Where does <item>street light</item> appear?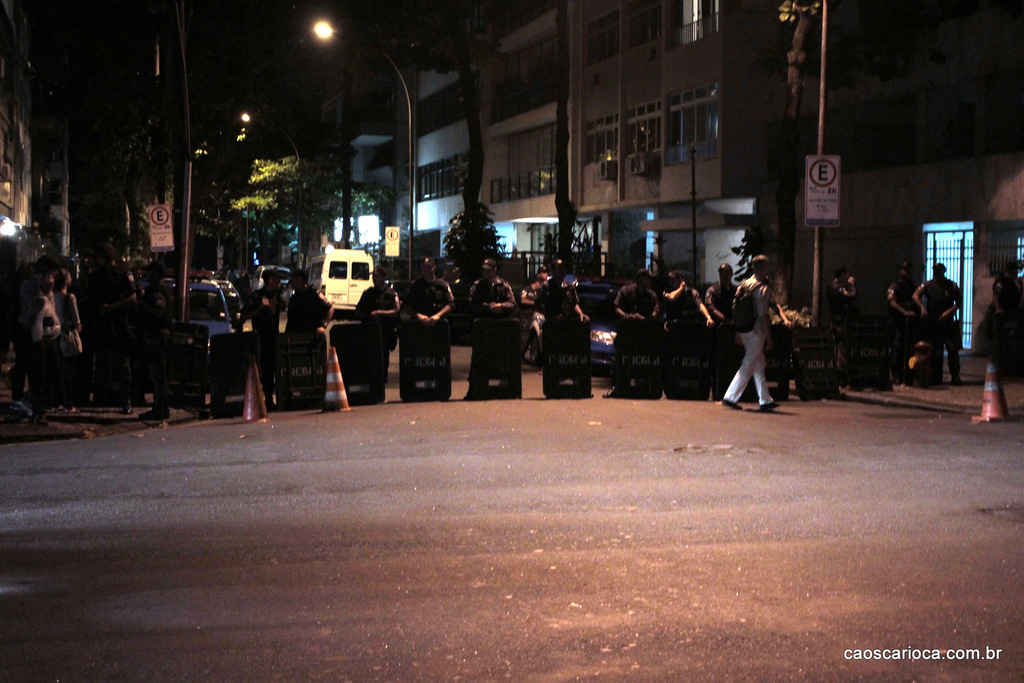
Appears at locate(233, 111, 296, 150).
